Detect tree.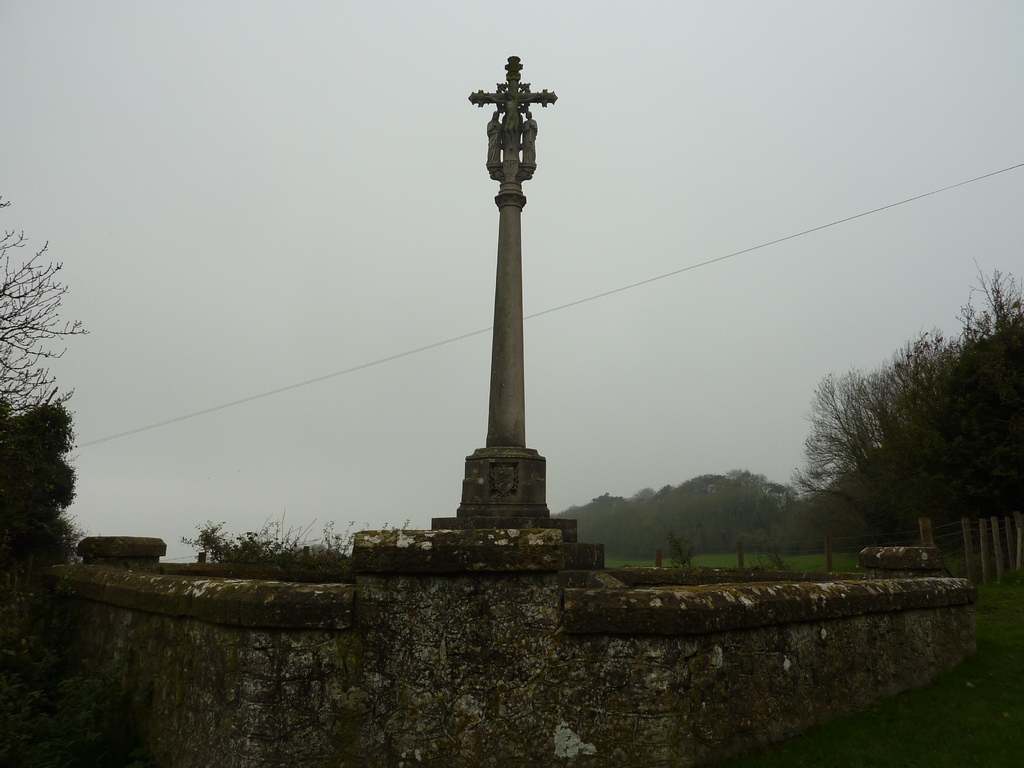
Detected at 0/188/86/422.
